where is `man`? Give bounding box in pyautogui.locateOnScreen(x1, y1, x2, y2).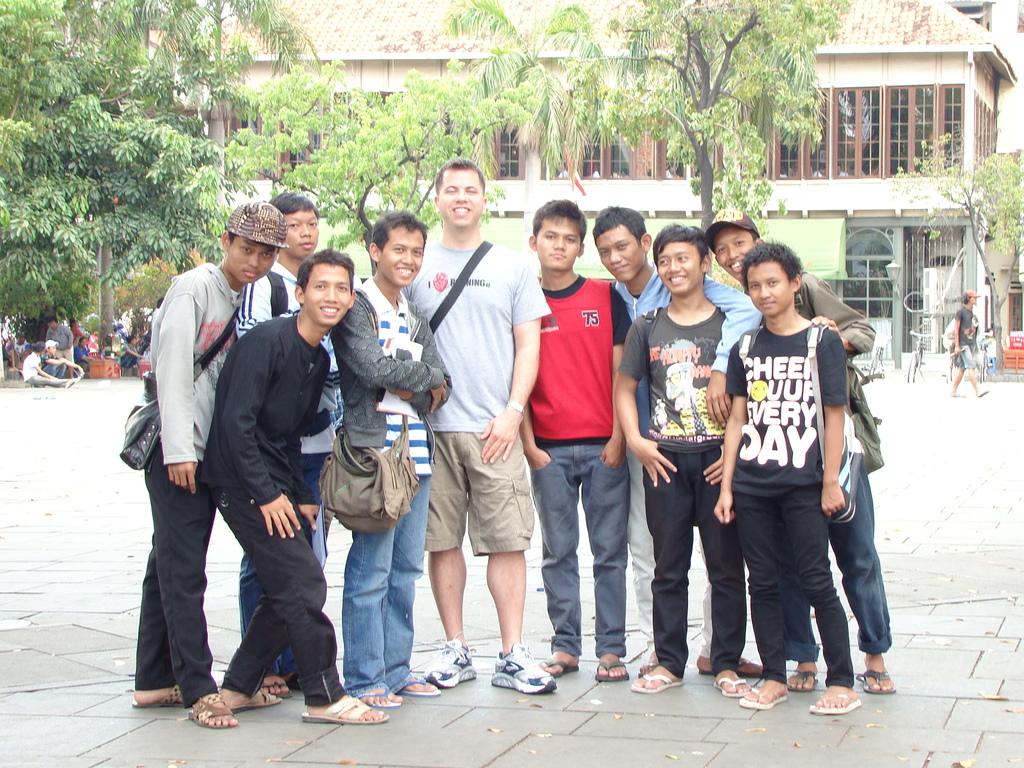
pyautogui.locateOnScreen(589, 193, 764, 682).
